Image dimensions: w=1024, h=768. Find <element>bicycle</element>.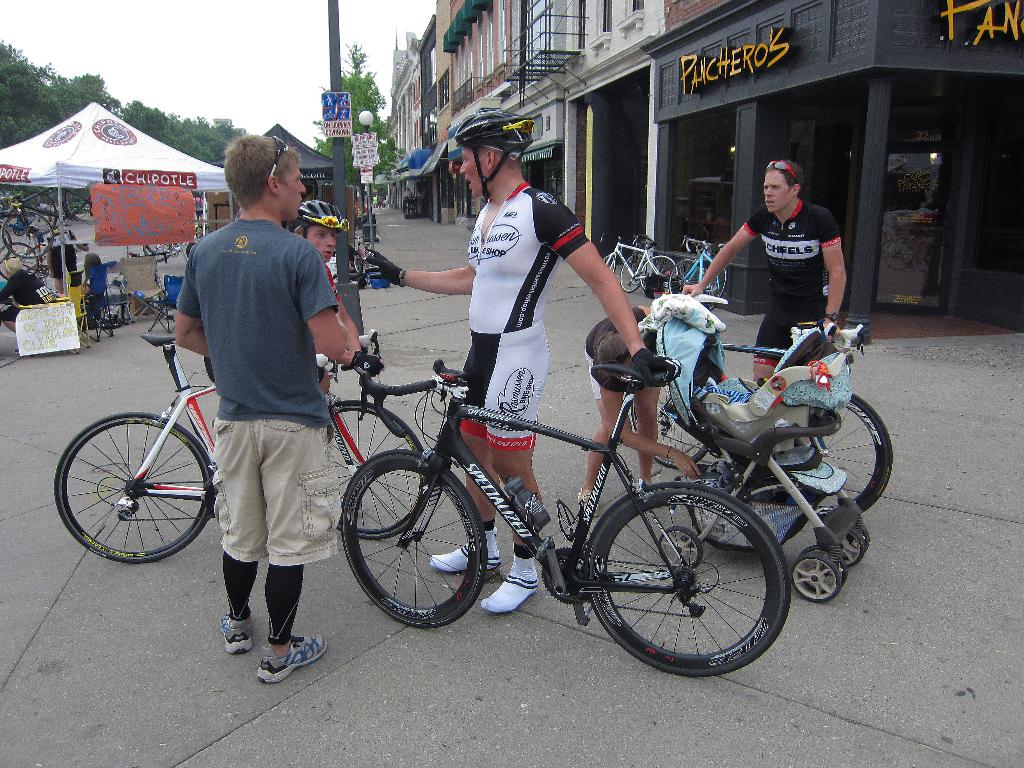
15,183,92,241.
